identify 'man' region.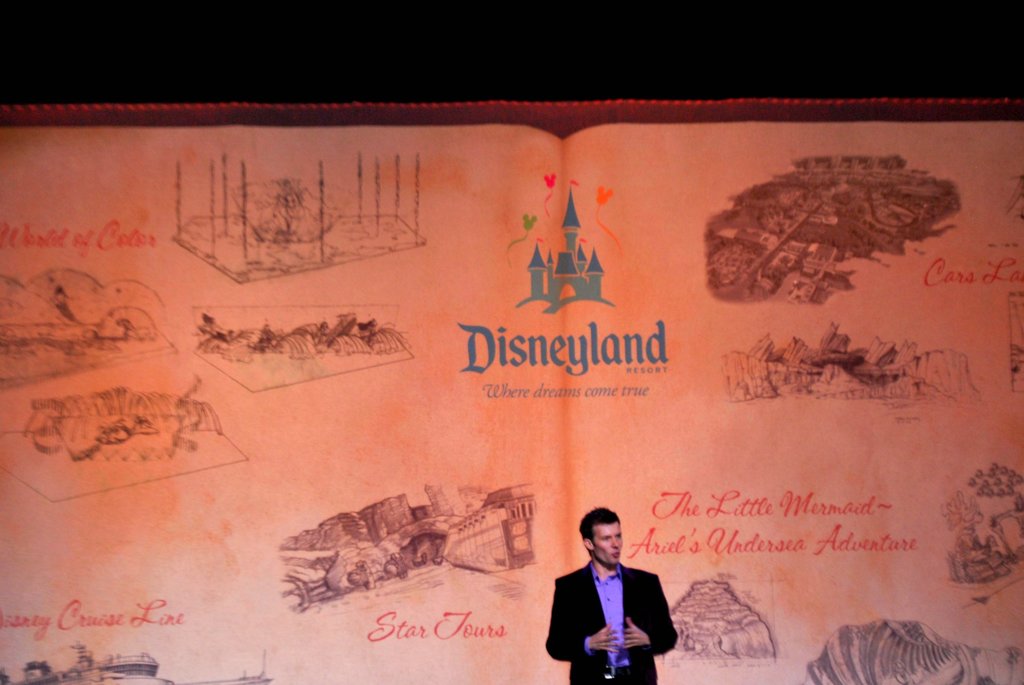
Region: [left=542, top=504, right=682, bottom=684].
